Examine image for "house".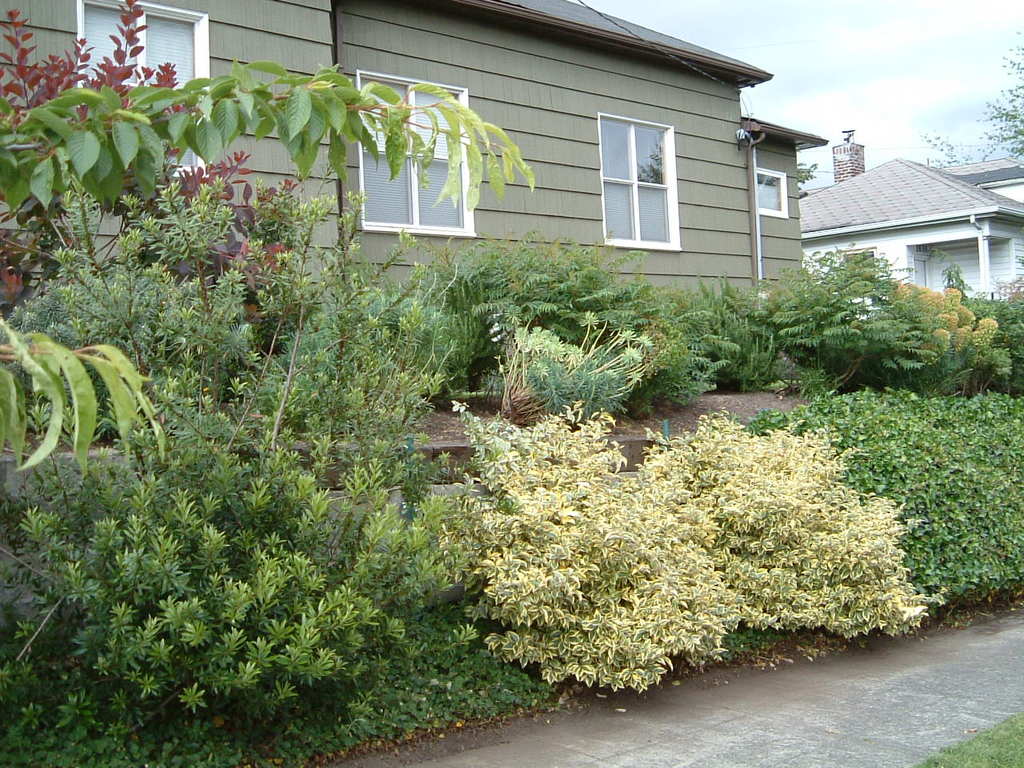
Examination result: {"x1": 0, "y1": 0, "x2": 830, "y2": 314}.
